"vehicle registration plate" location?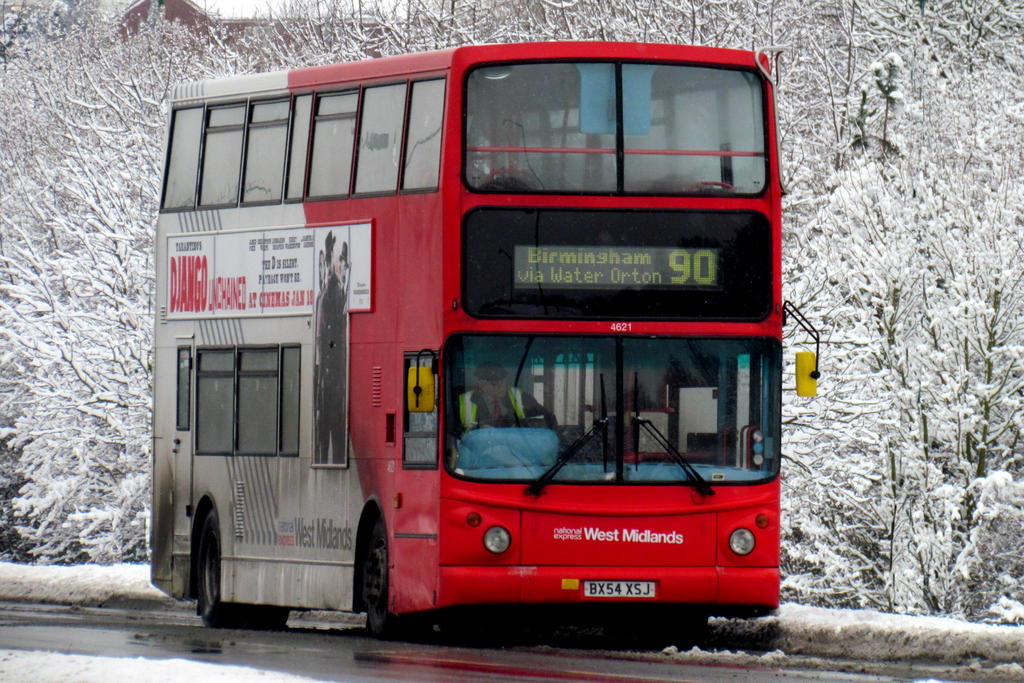
bbox=[587, 580, 653, 596]
